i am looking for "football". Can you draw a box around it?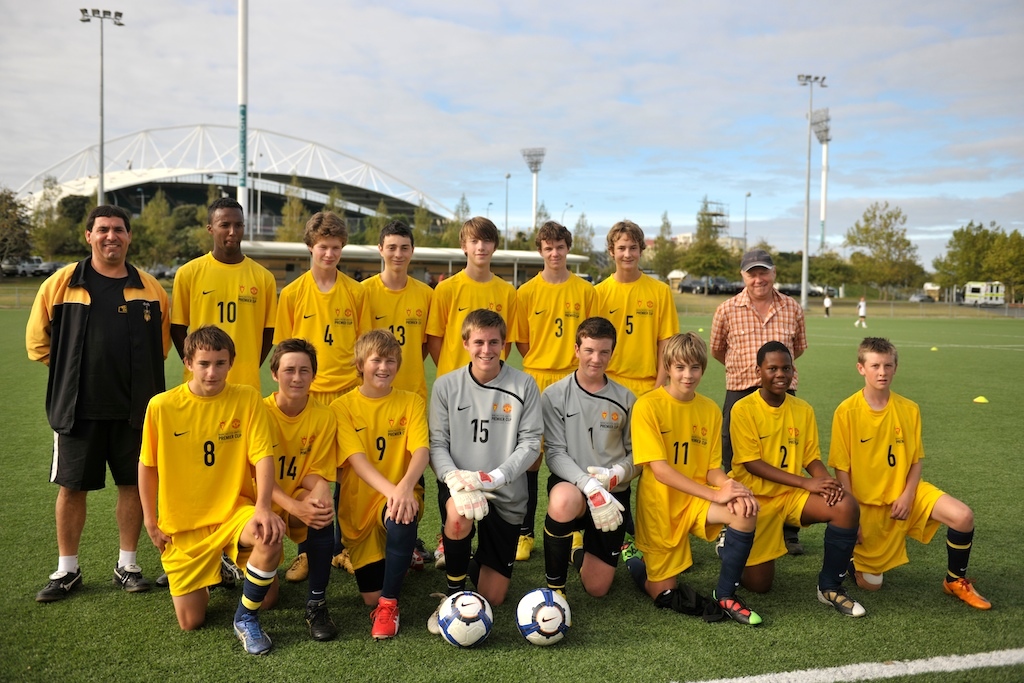
Sure, the bounding box is detection(515, 593, 573, 643).
